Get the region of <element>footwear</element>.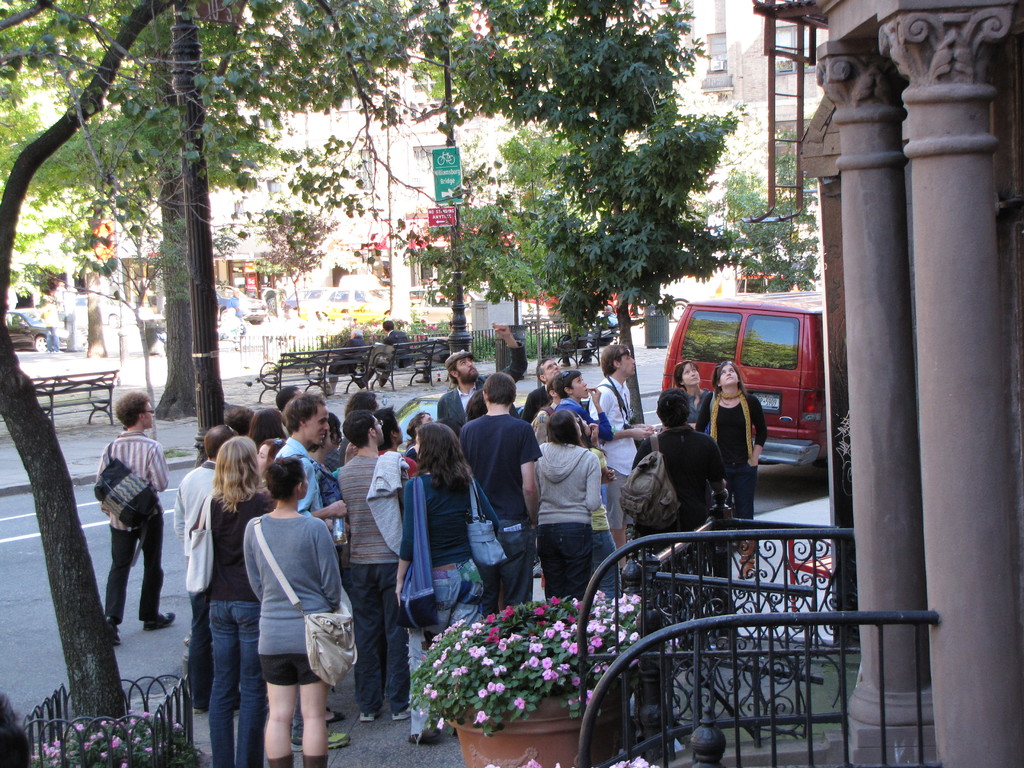
[353,376,364,389].
